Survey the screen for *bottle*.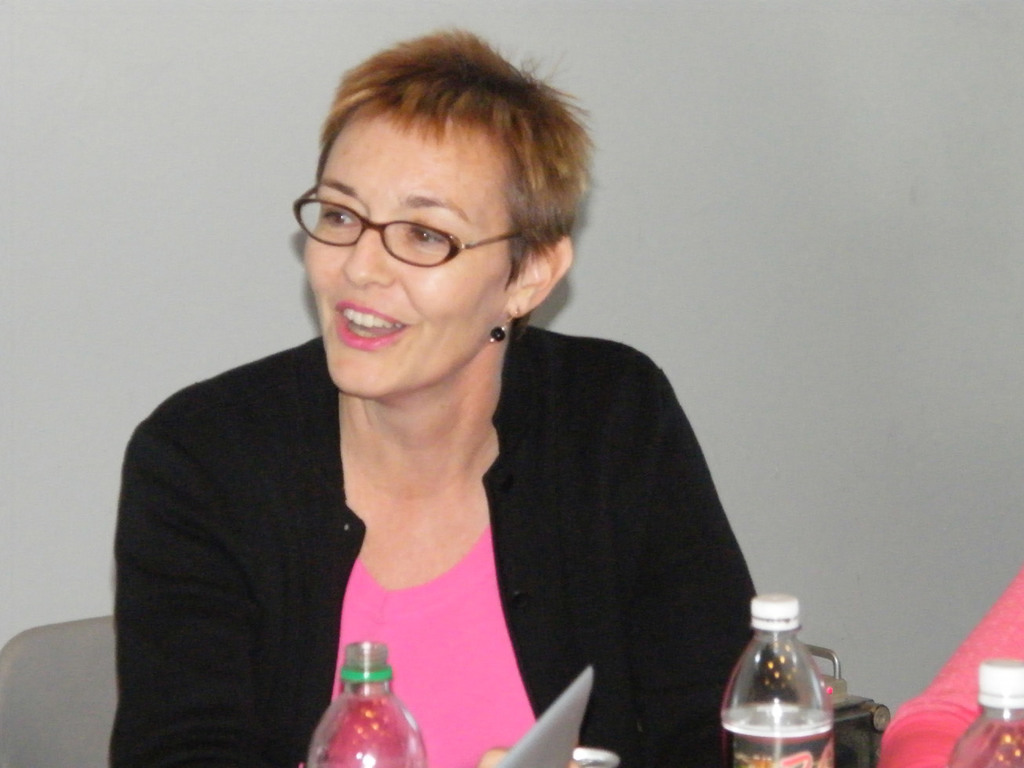
Survey found: left=714, top=596, right=841, bottom=767.
